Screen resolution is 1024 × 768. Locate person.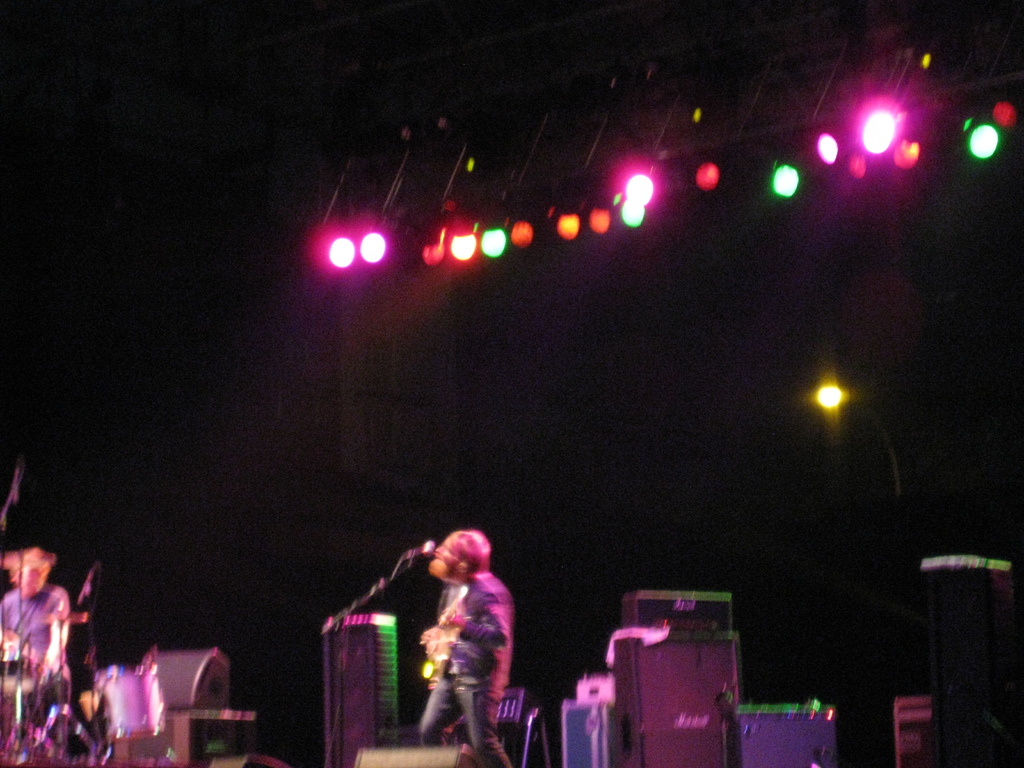
bbox=(410, 524, 521, 748).
